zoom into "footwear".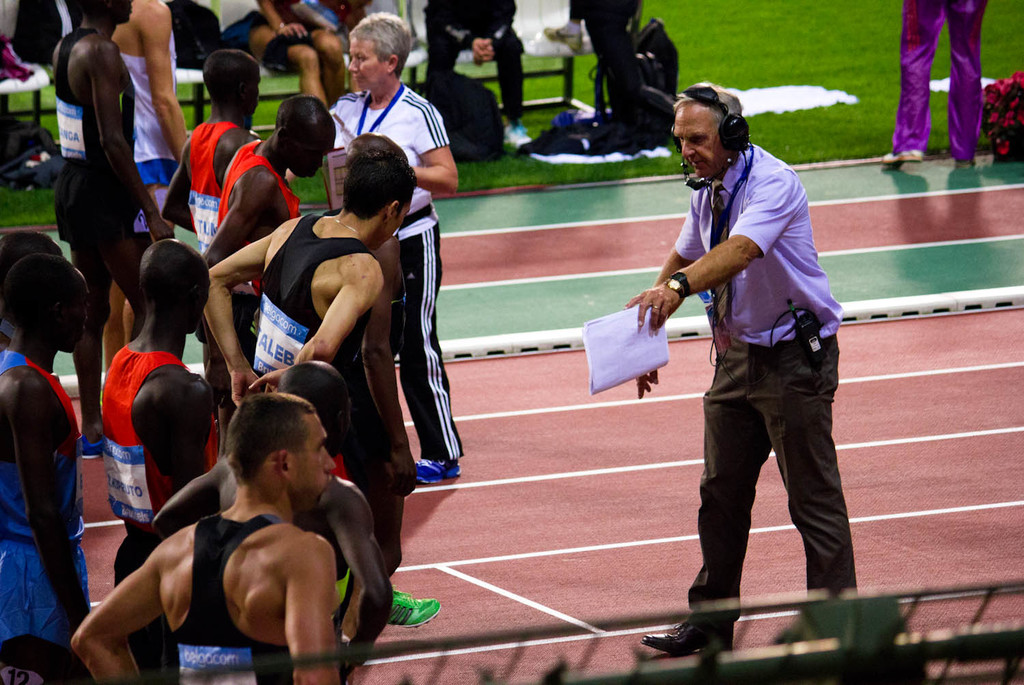
Zoom target: left=80, top=434, right=103, bottom=461.
